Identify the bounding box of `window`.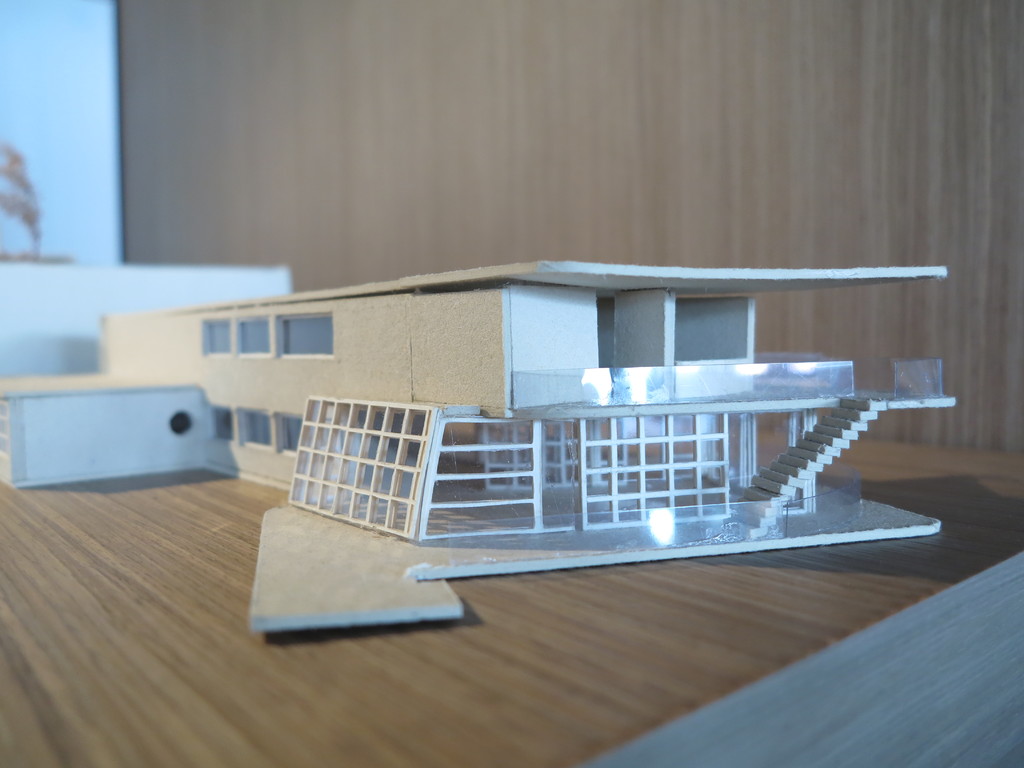
277,413,300,451.
